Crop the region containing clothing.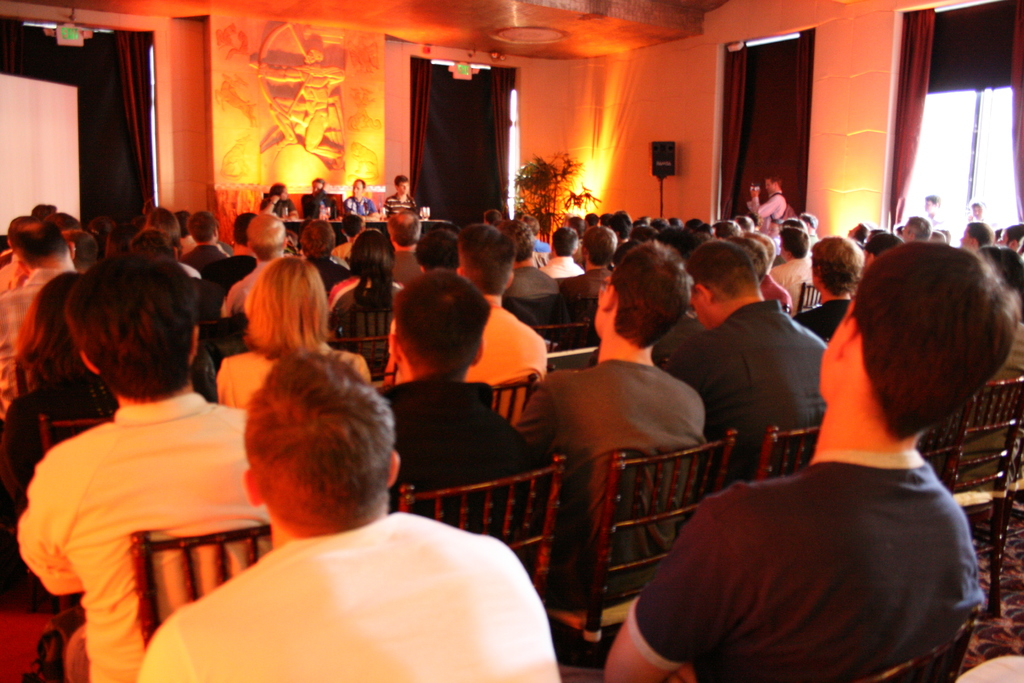
Crop region: 13/395/268/682.
